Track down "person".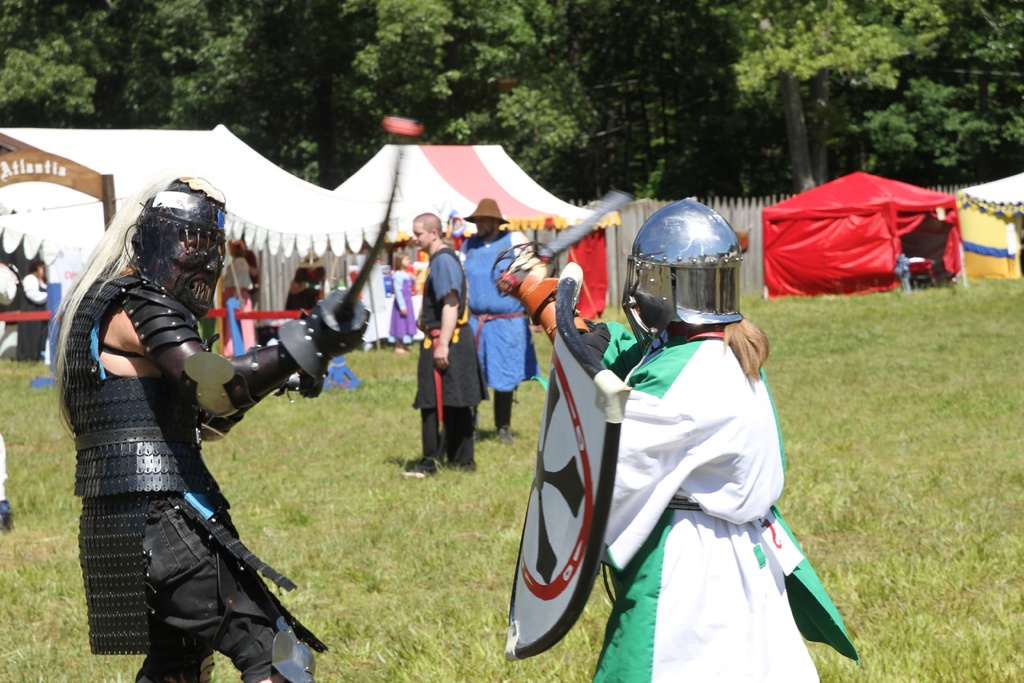
Tracked to {"x1": 394, "y1": 211, "x2": 493, "y2": 478}.
